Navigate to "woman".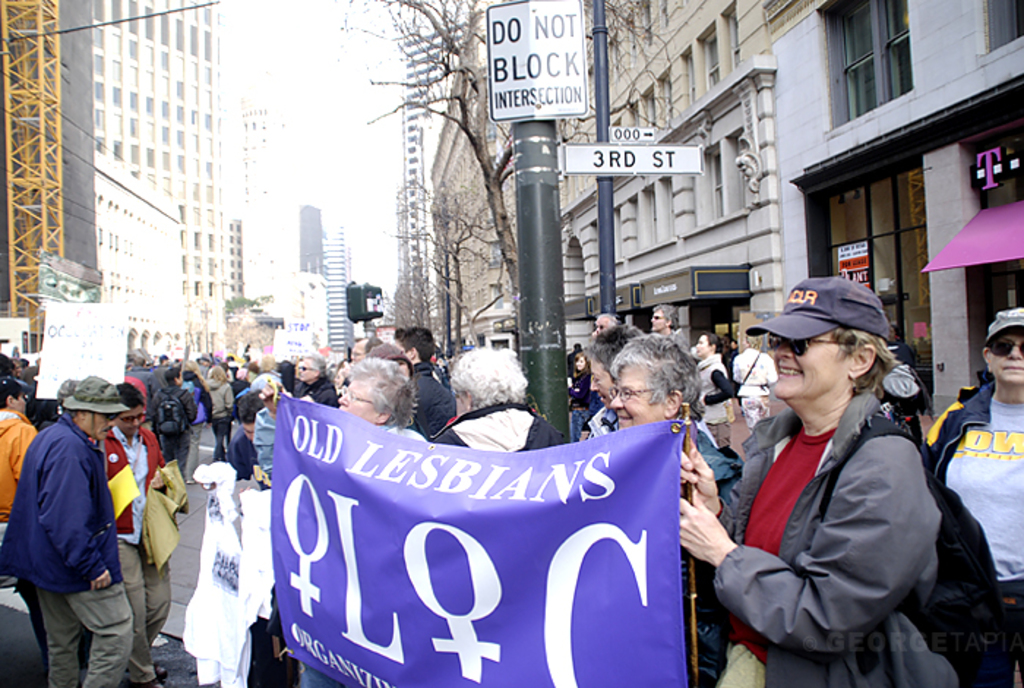
Navigation target: x1=335 y1=354 x2=429 y2=448.
